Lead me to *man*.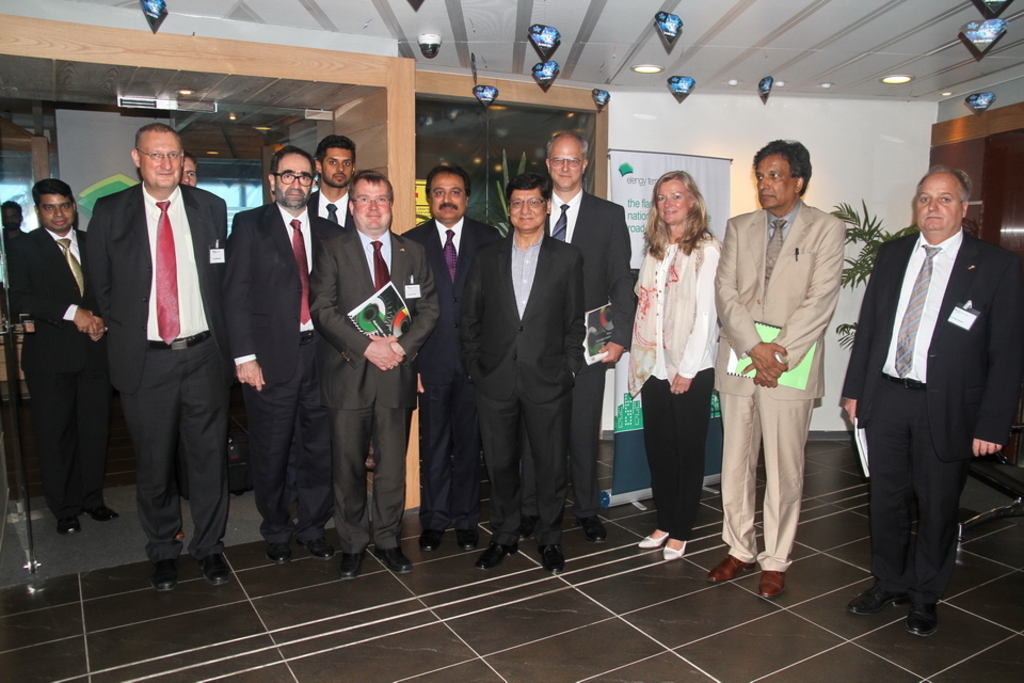
Lead to pyautogui.locateOnScreen(306, 168, 441, 578).
